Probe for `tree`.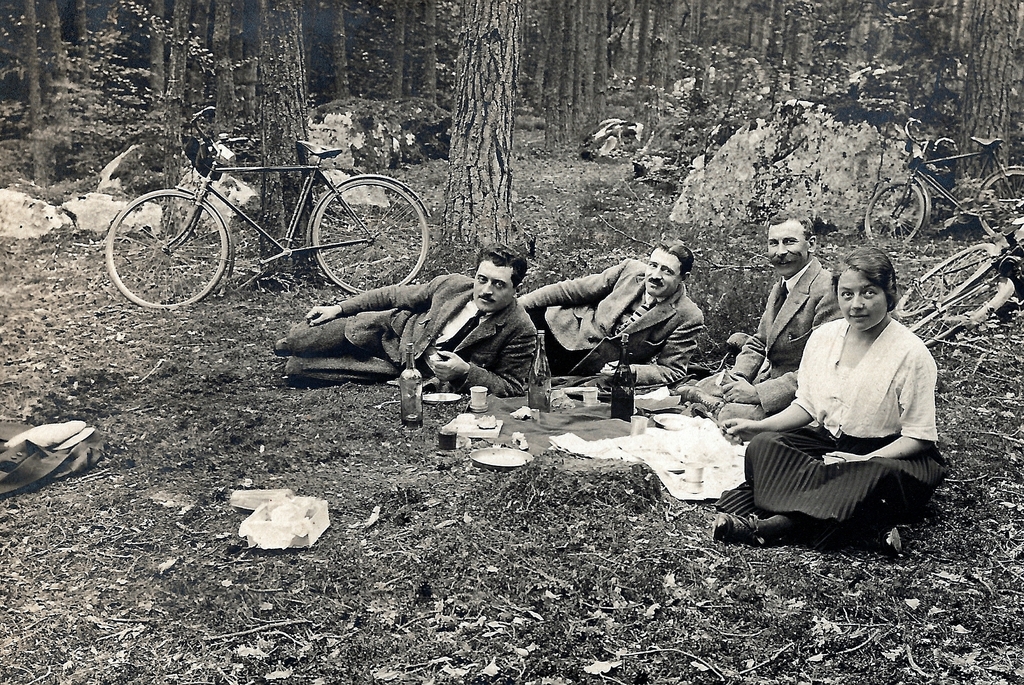
Probe result: box=[443, 3, 522, 282].
